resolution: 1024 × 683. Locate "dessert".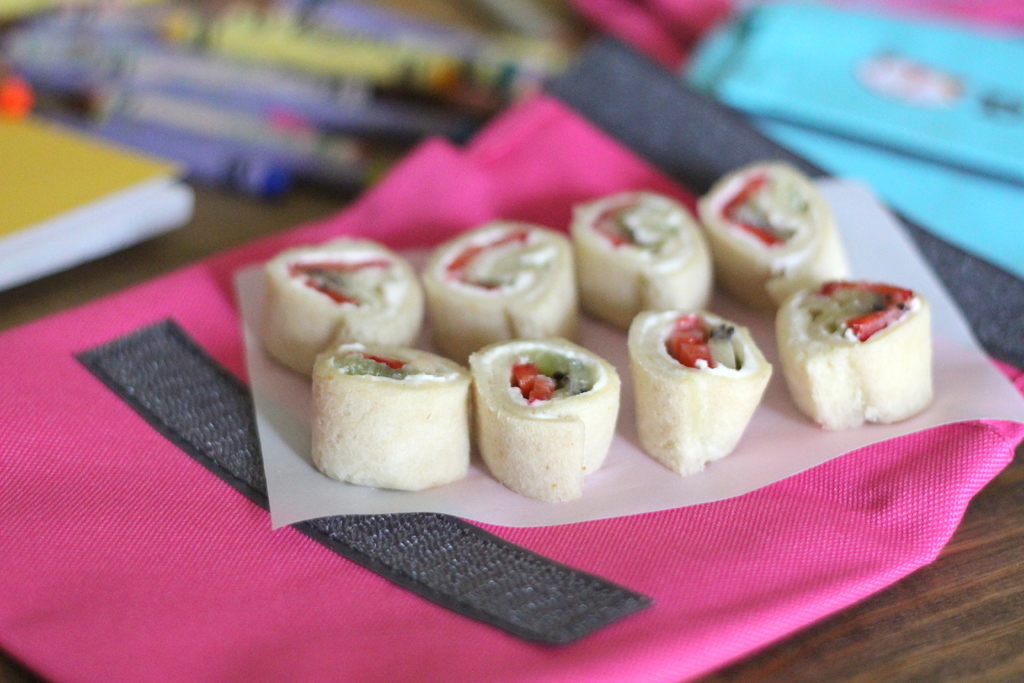
Rect(466, 335, 618, 500).
